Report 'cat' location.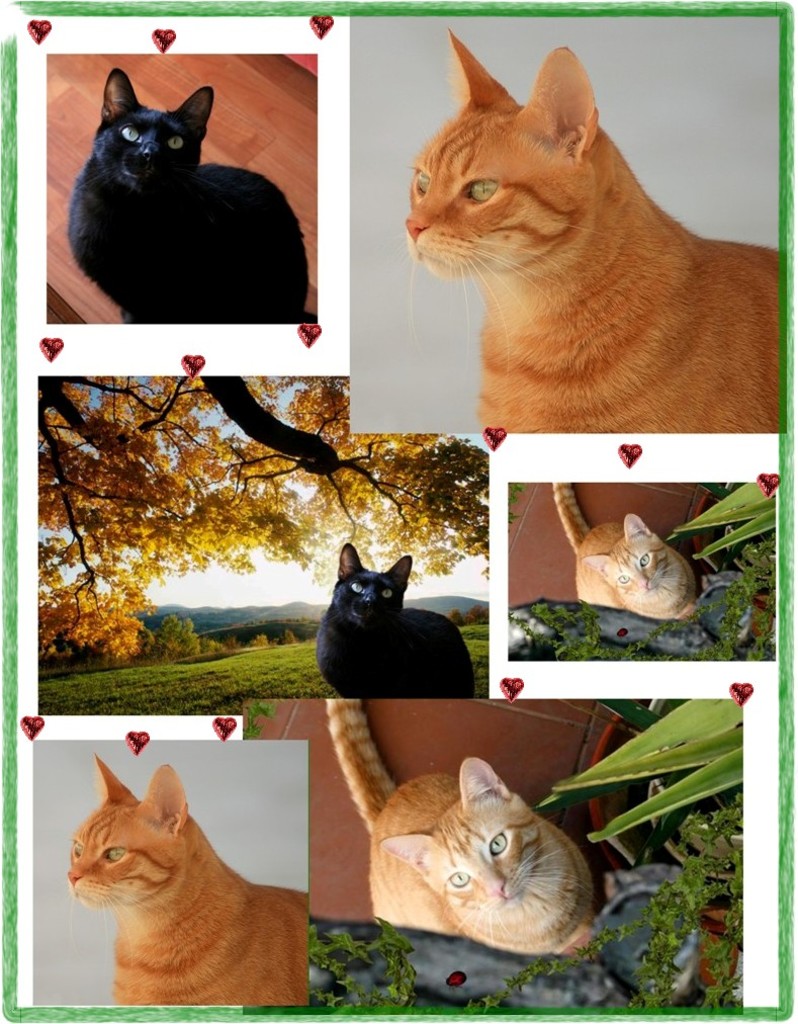
Report: bbox=(309, 539, 472, 696).
